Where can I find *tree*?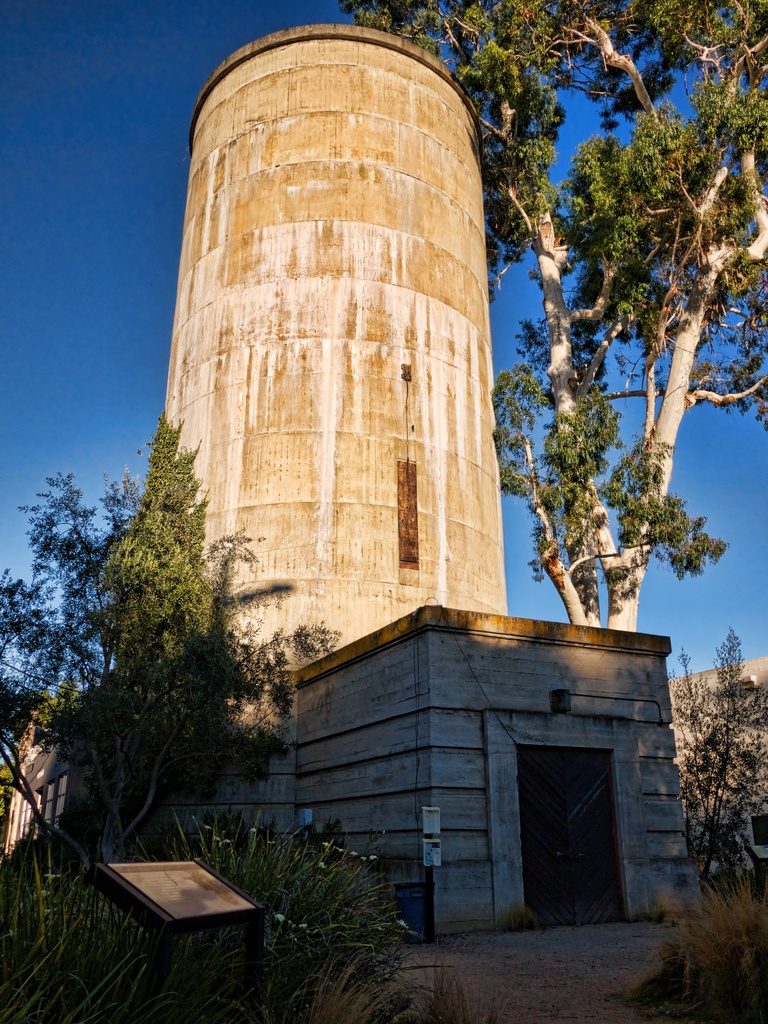
You can find it at region(659, 636, 767, 884).
